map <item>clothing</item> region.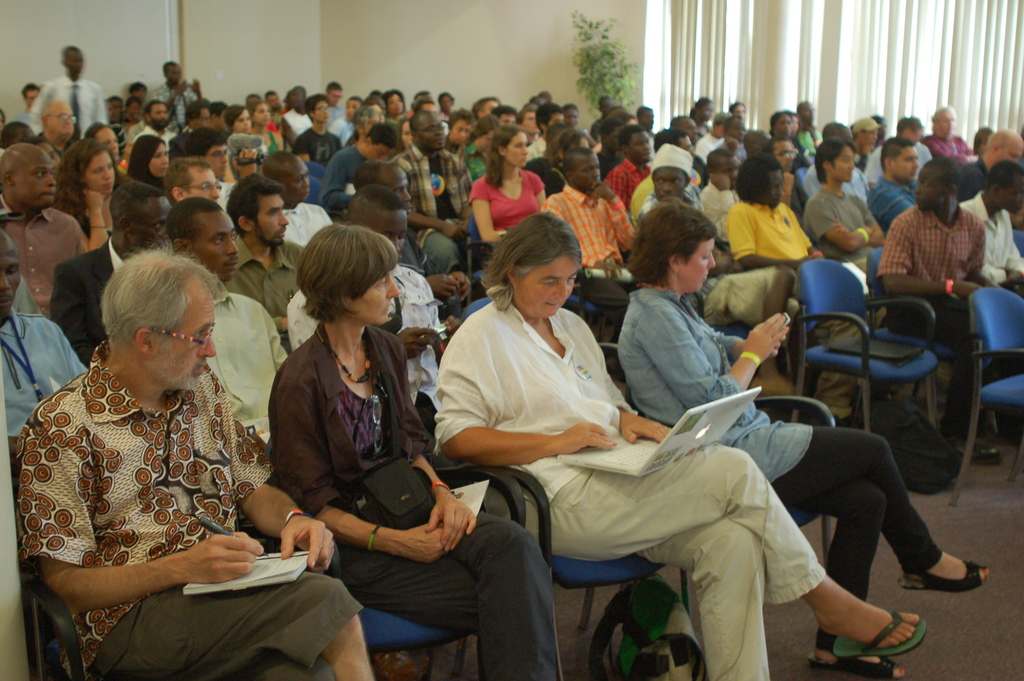
Mapped to crop(804, 177, 890, 271).
